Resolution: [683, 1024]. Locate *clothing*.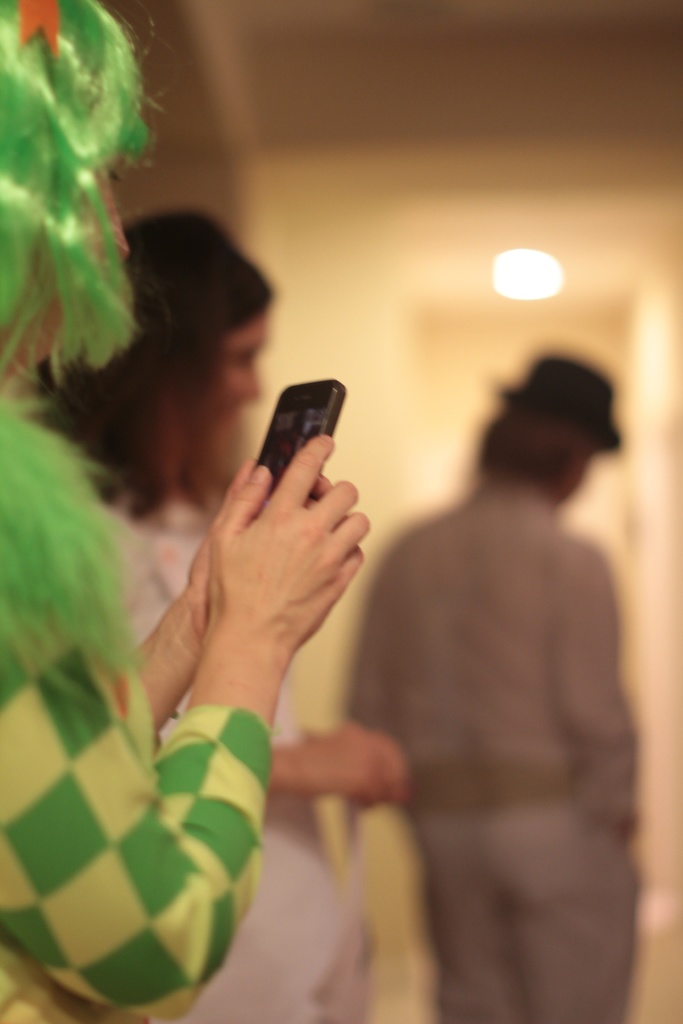
{"left": 354, "top": 411, "right": 638, "bottom": 927}.
